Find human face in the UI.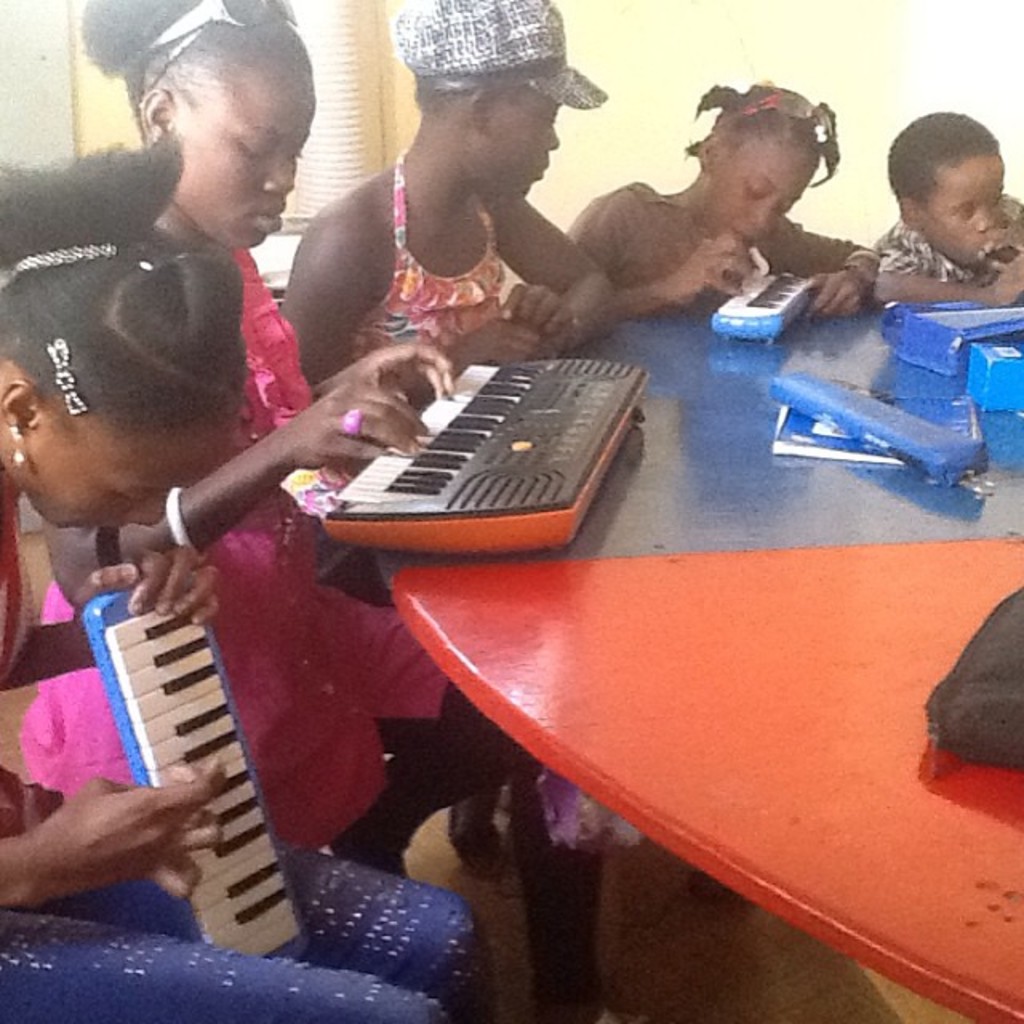
UI element at (163,64,317,246).
